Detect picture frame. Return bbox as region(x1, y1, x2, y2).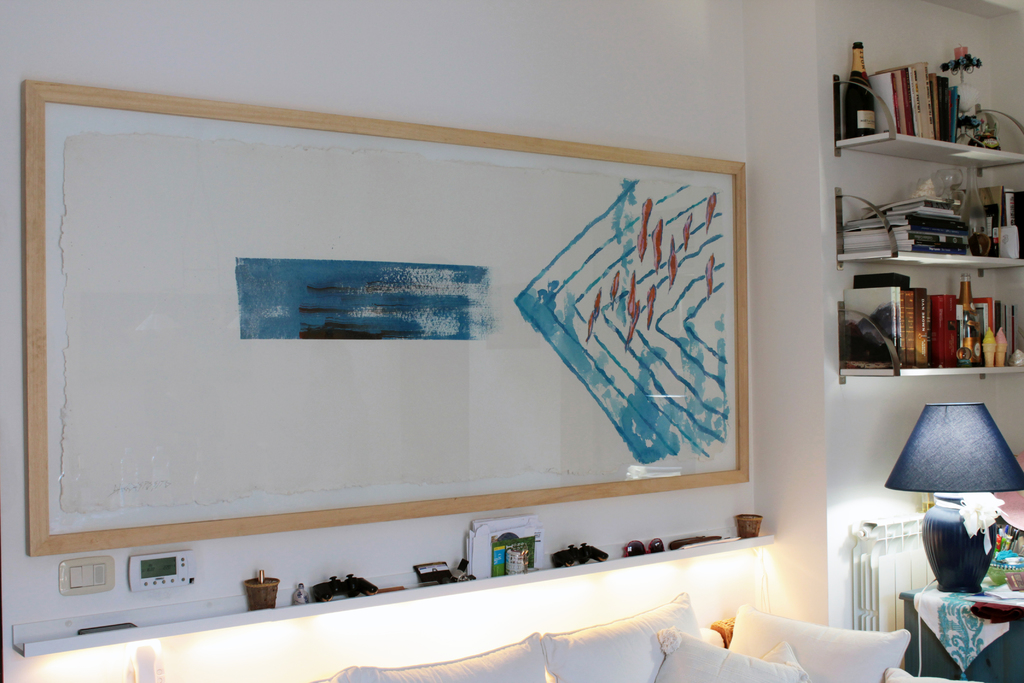
region(19, 74, 751, 557).
